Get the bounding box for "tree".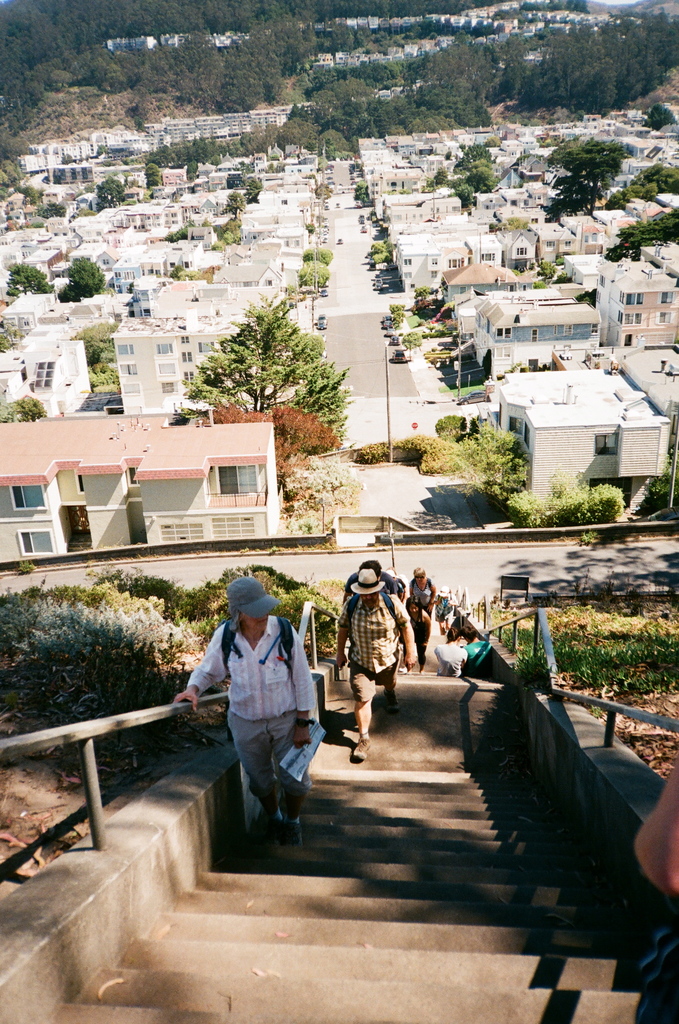
l=370, t=241, r=391, b=252.
